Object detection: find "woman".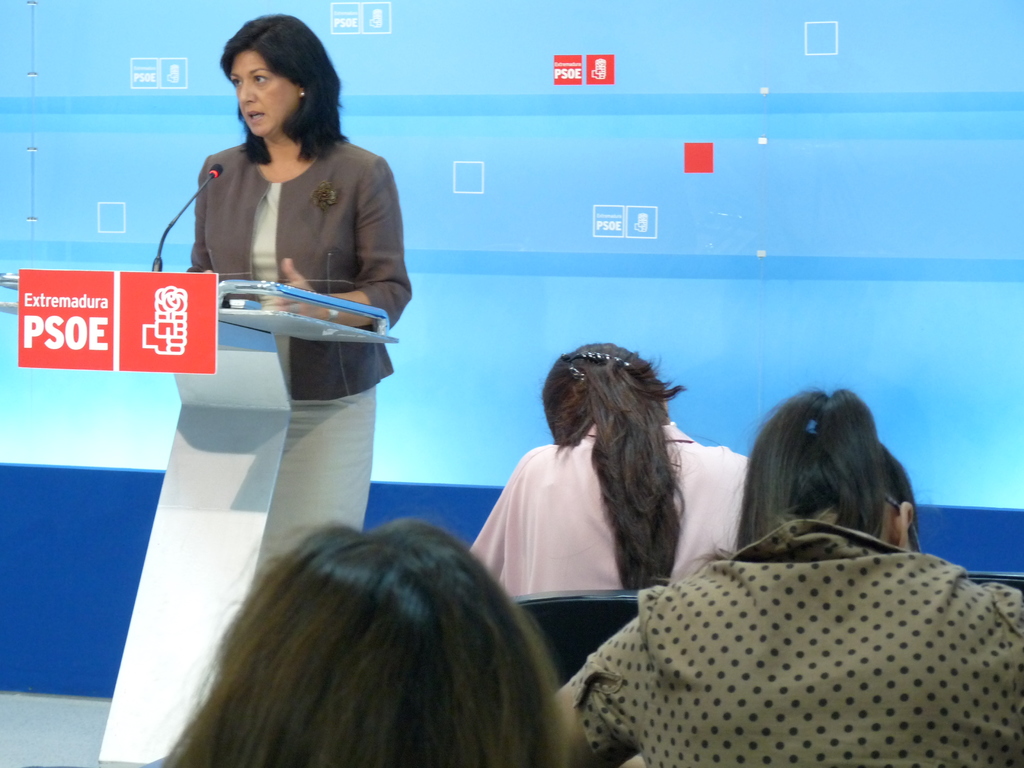
<bbox>183, 12, 413, 565</bbox>.
